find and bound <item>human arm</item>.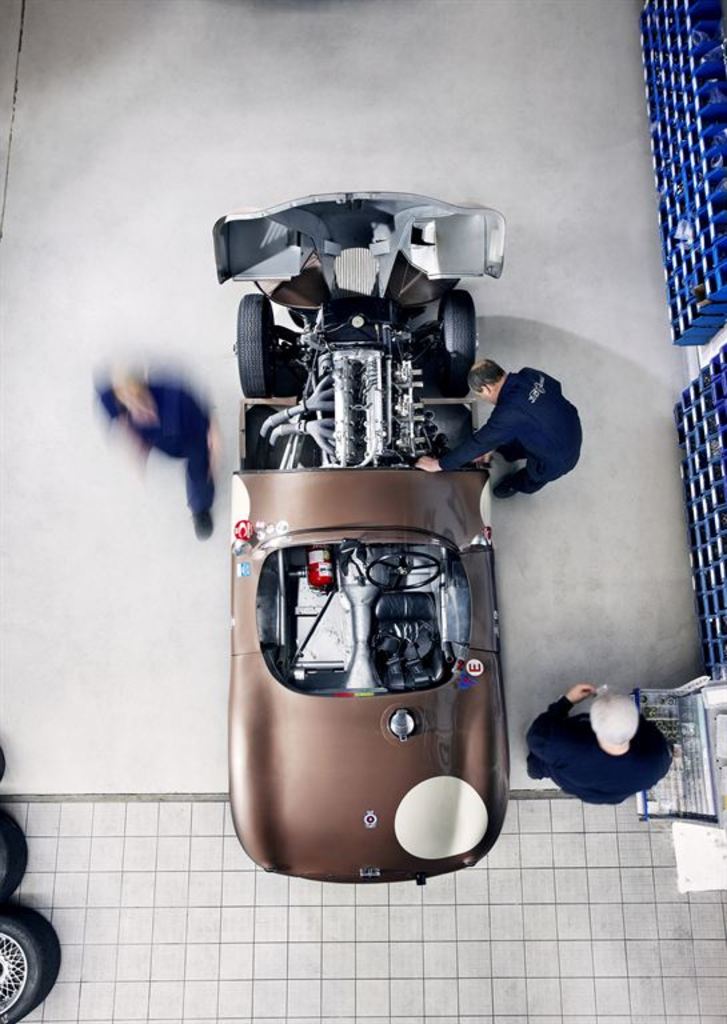
Bound: detection(631, 695, 682, 780).
